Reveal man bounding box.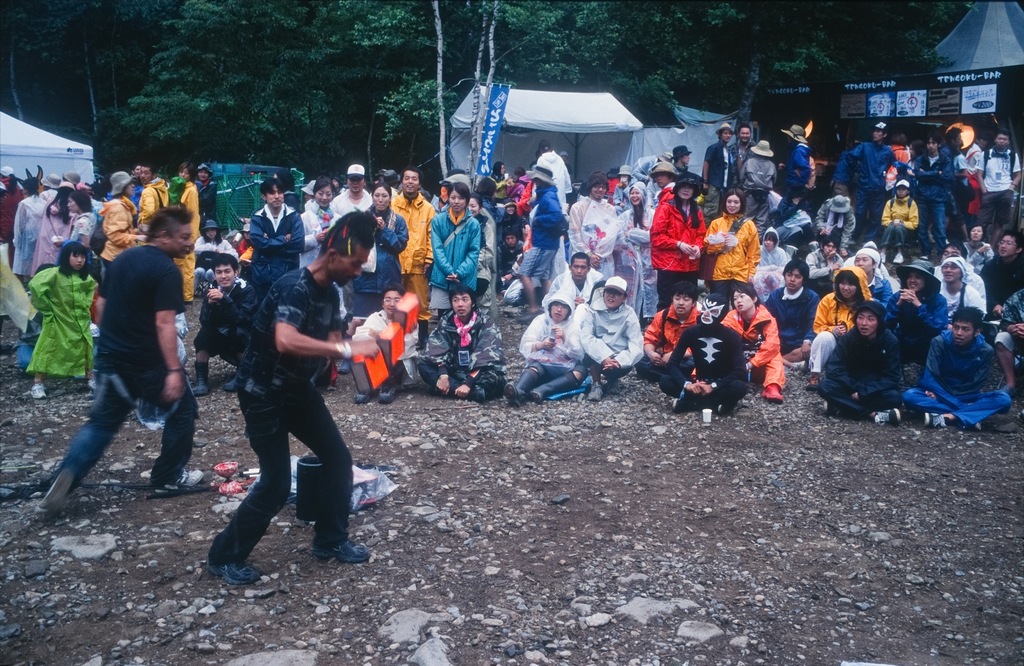
Revealed: x1=652 y1=161 x2=681 y2=211.
